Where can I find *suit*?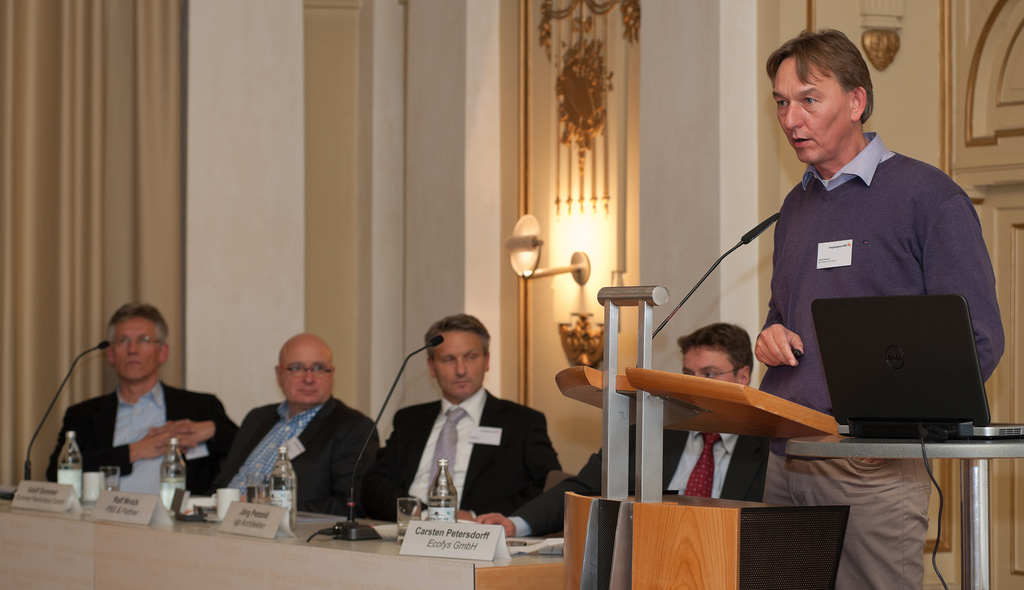
You can find it at x1=45, y1=391, x2=243, y2=493.
